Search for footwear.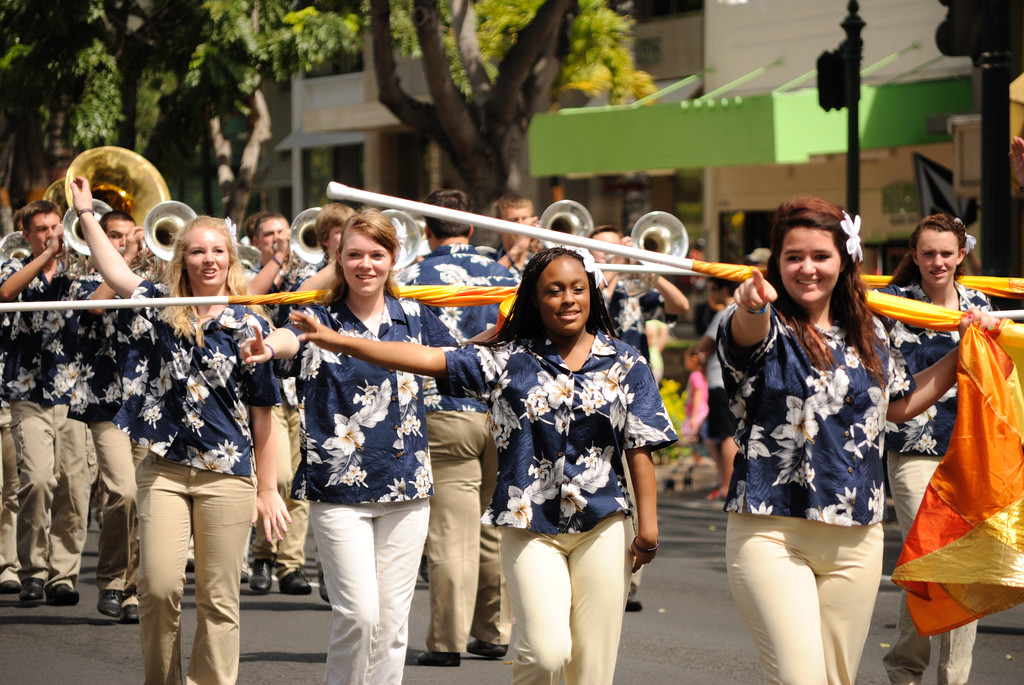
Found at [21, 573, 47, 610].
